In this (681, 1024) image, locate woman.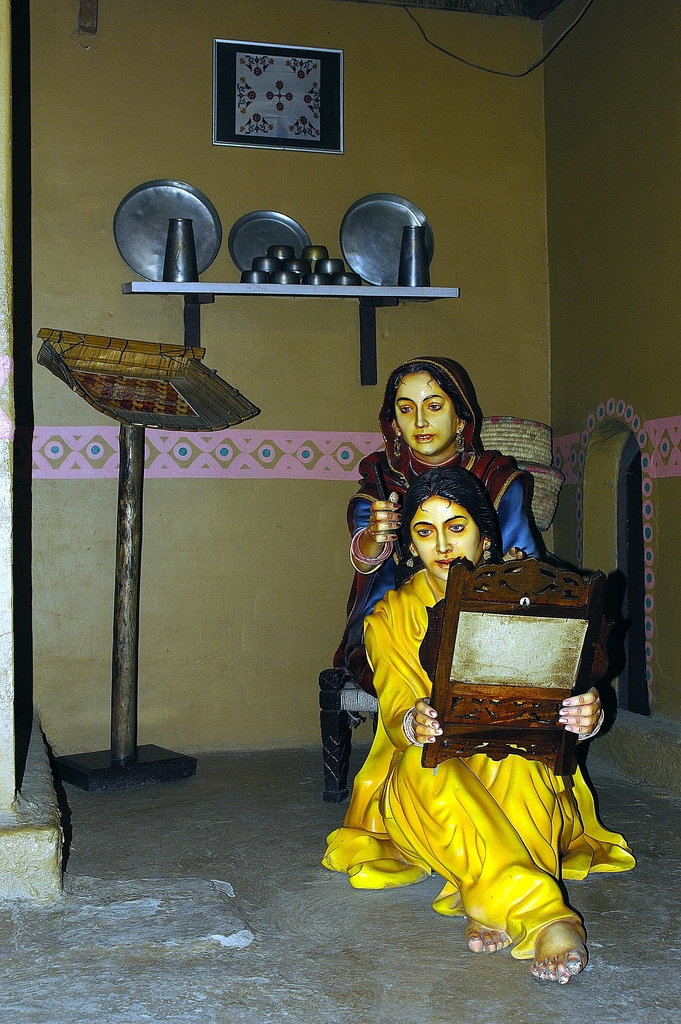
Bounding box: <box>317,467,636,988</box>.
